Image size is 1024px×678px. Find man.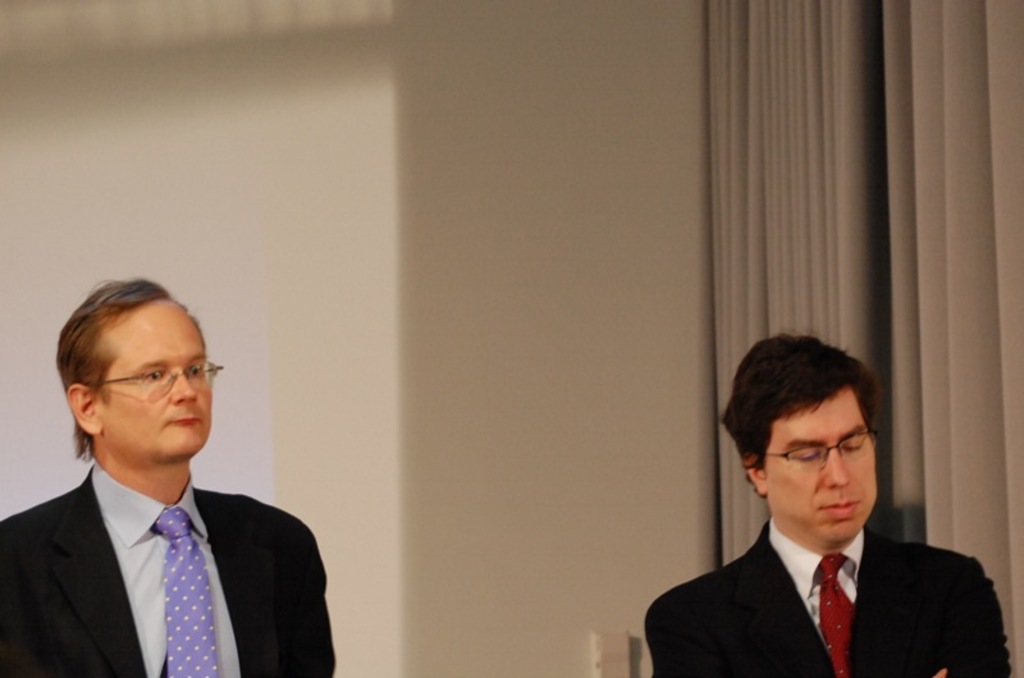
BBox(640, 334, 1011, 677).
